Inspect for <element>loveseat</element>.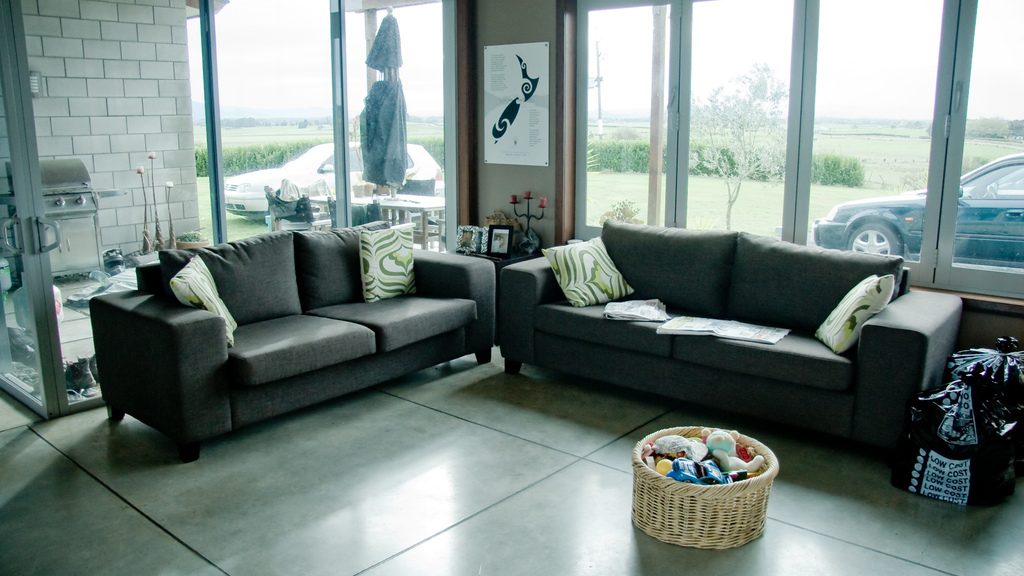
Inspection: select_region(100, 216, 479, 445).
